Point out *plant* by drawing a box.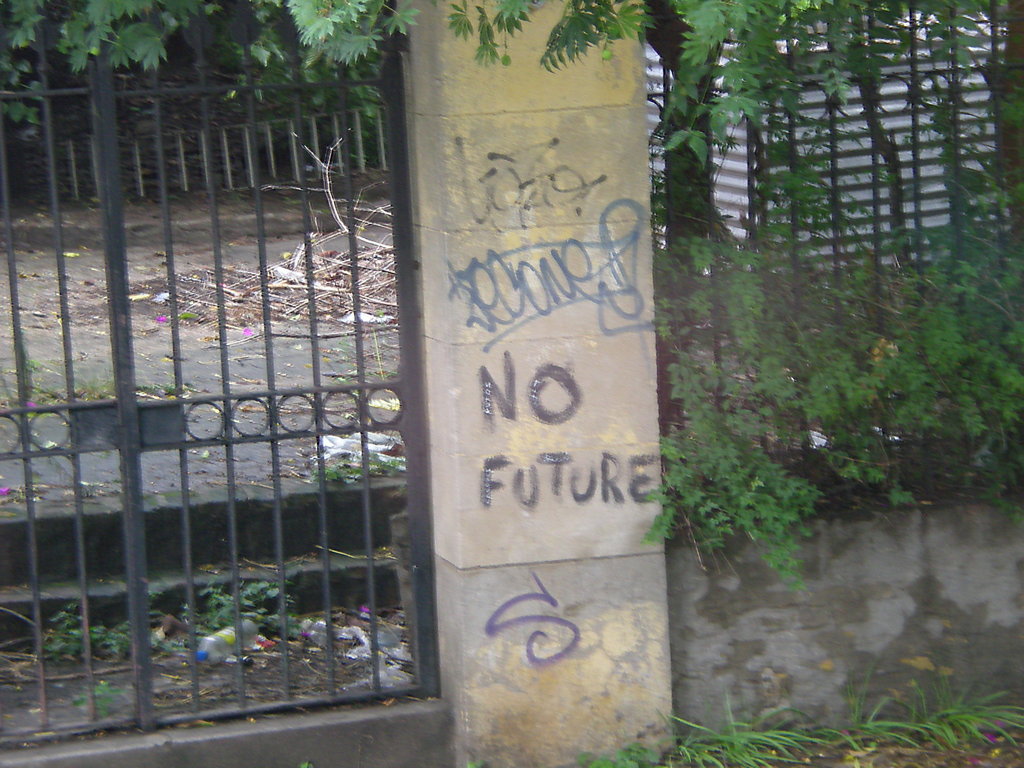
rect(464, 760, 486, 767).
